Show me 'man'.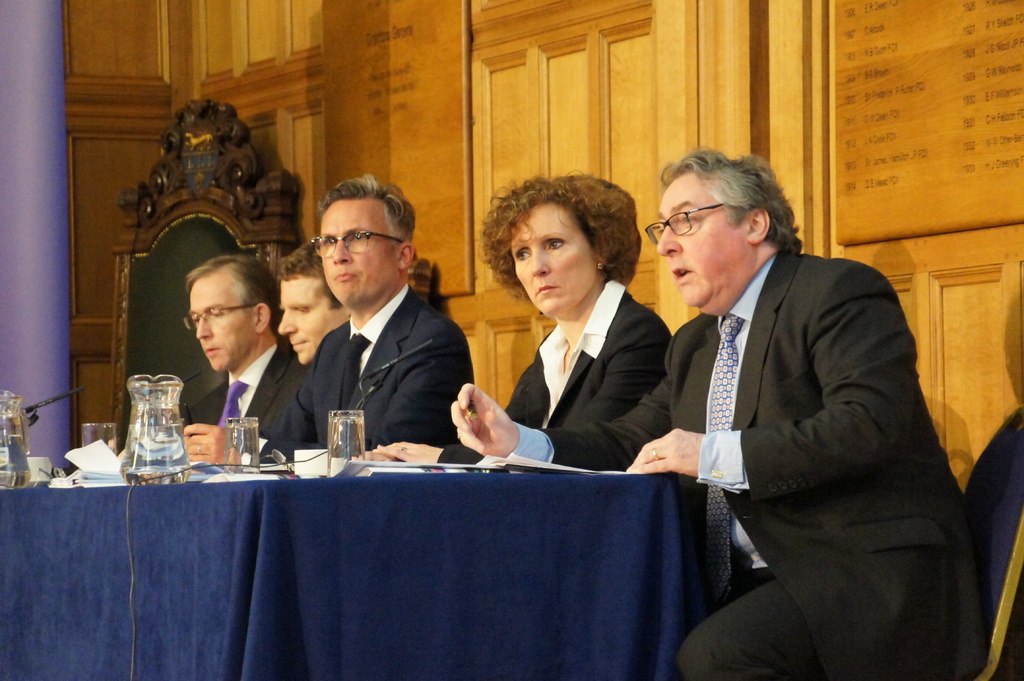
'man' is here: {"x1": 450, "y1": 150, "x2": 970, "y2": 680}.
